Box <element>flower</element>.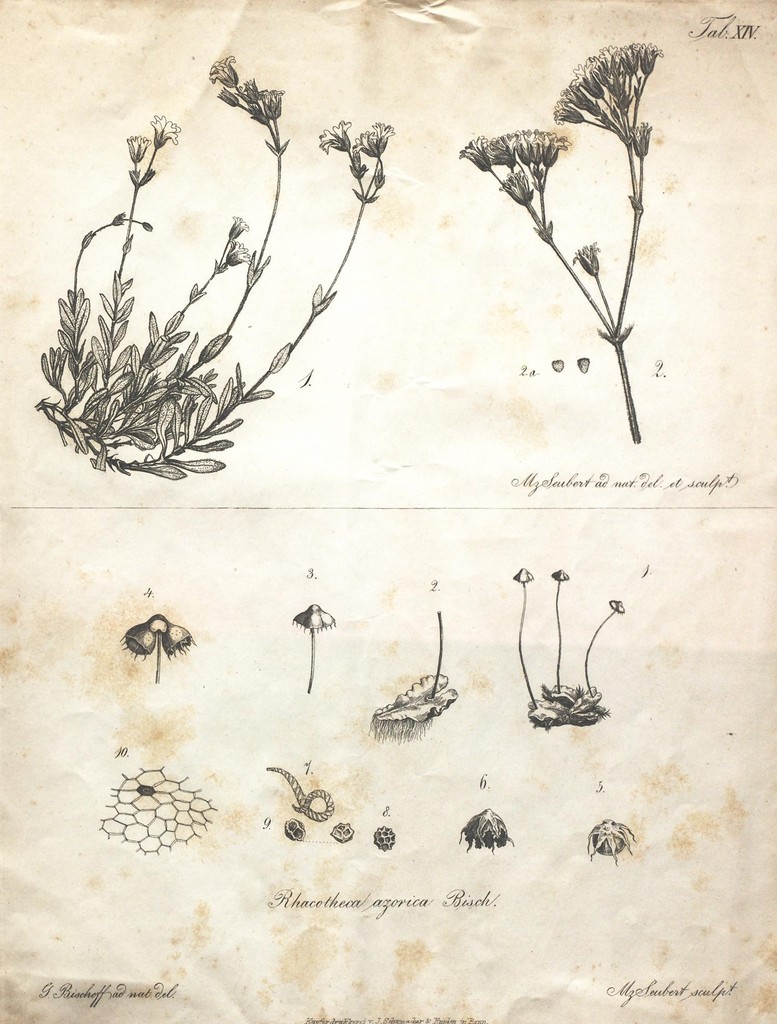
region(148, 108, 183, 147).
